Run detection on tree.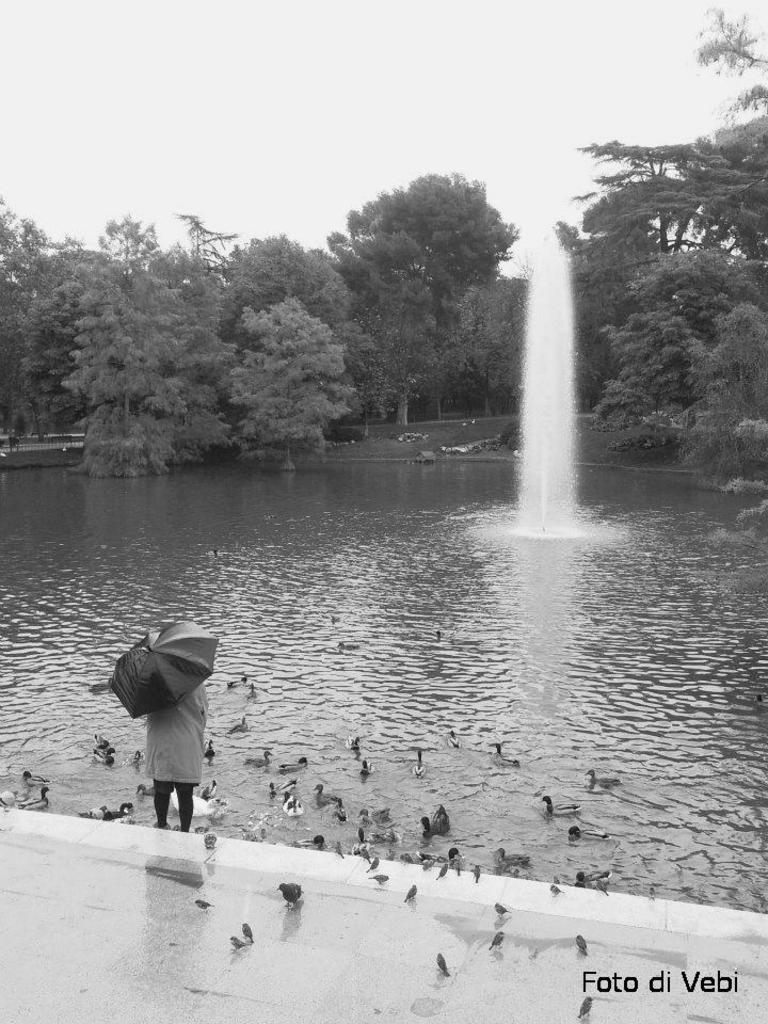
Result: (61, 322, 196, 485).
